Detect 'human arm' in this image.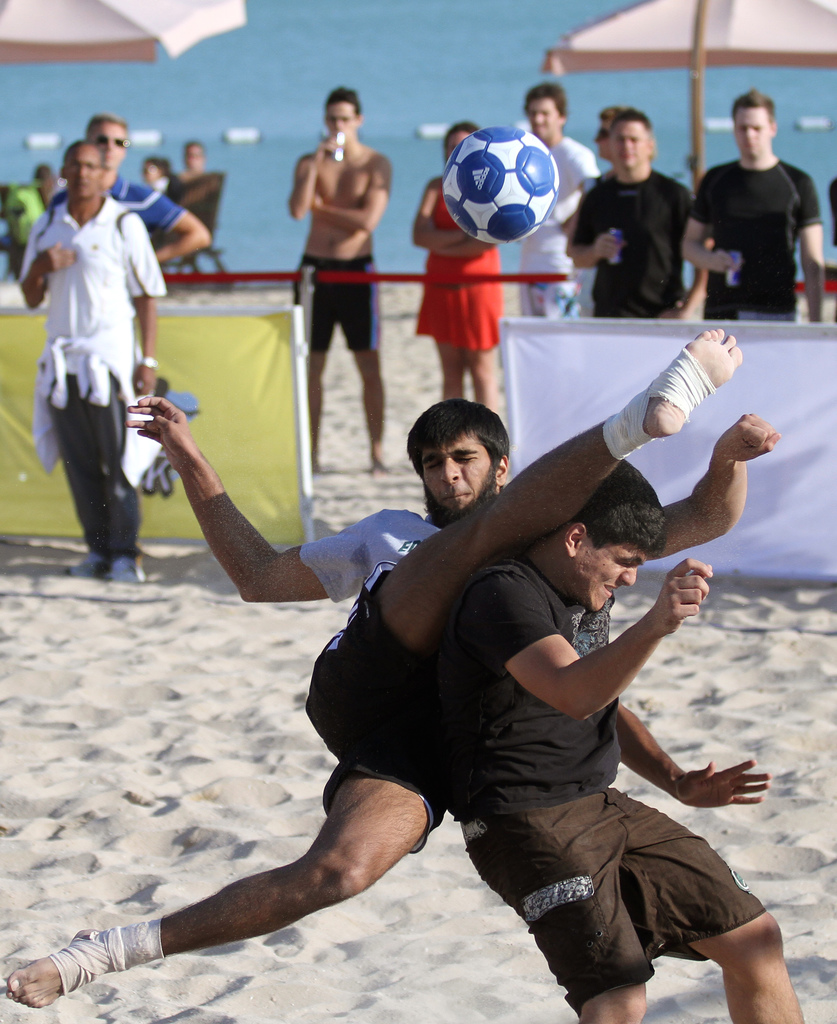
Detection: bbox(560, 151, 595, 218).
